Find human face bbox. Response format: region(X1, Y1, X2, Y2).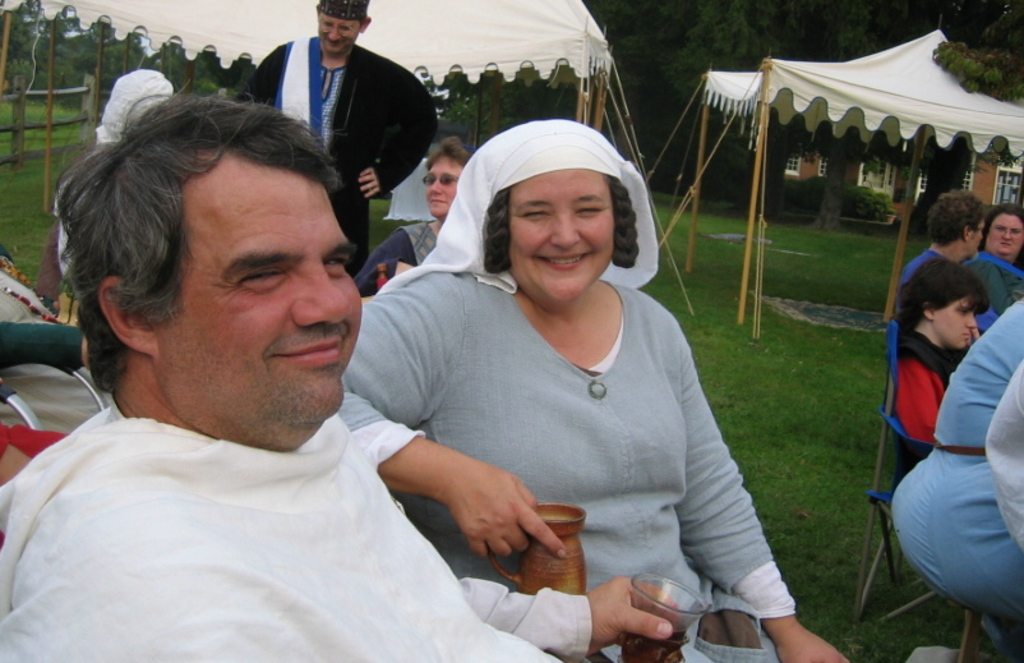
region(425, 153, 463, 217).
